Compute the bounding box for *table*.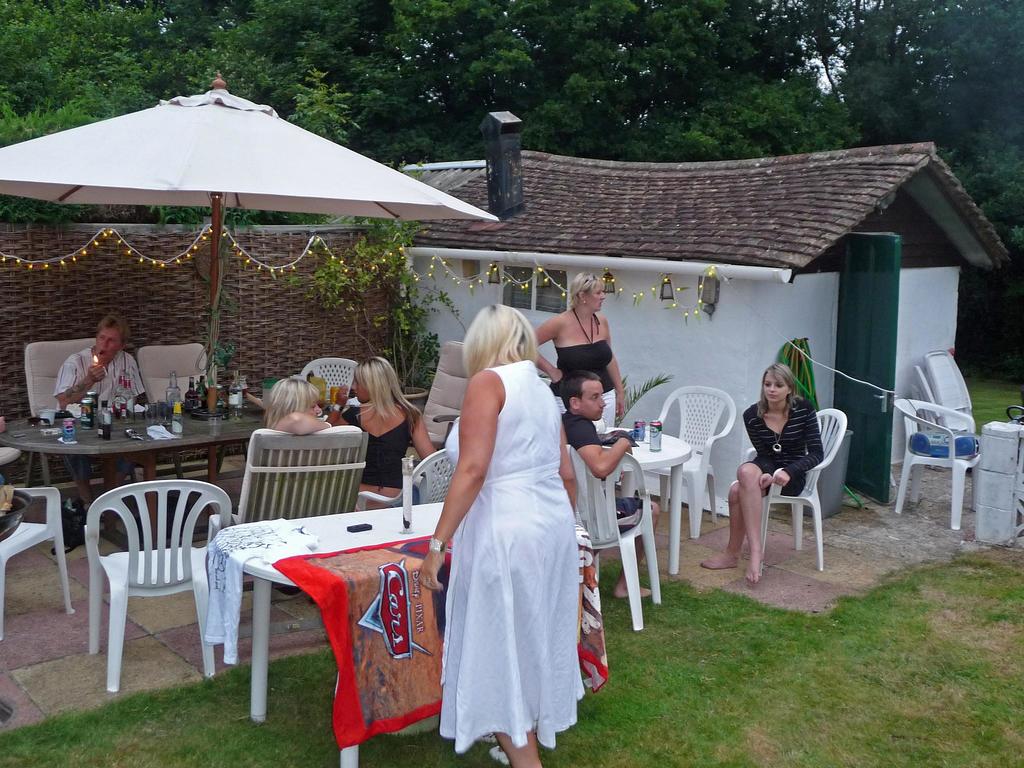
[x1=0, y1=403, x2=257, y2=541].
